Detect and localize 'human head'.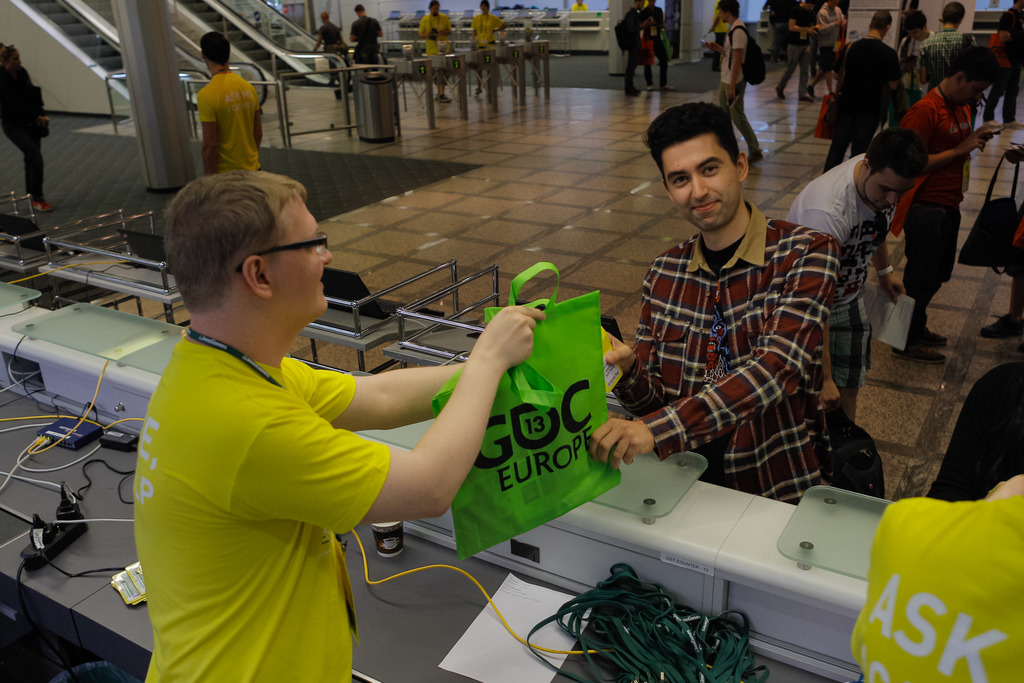
Localized at rect(353, 3, 365, 18).
